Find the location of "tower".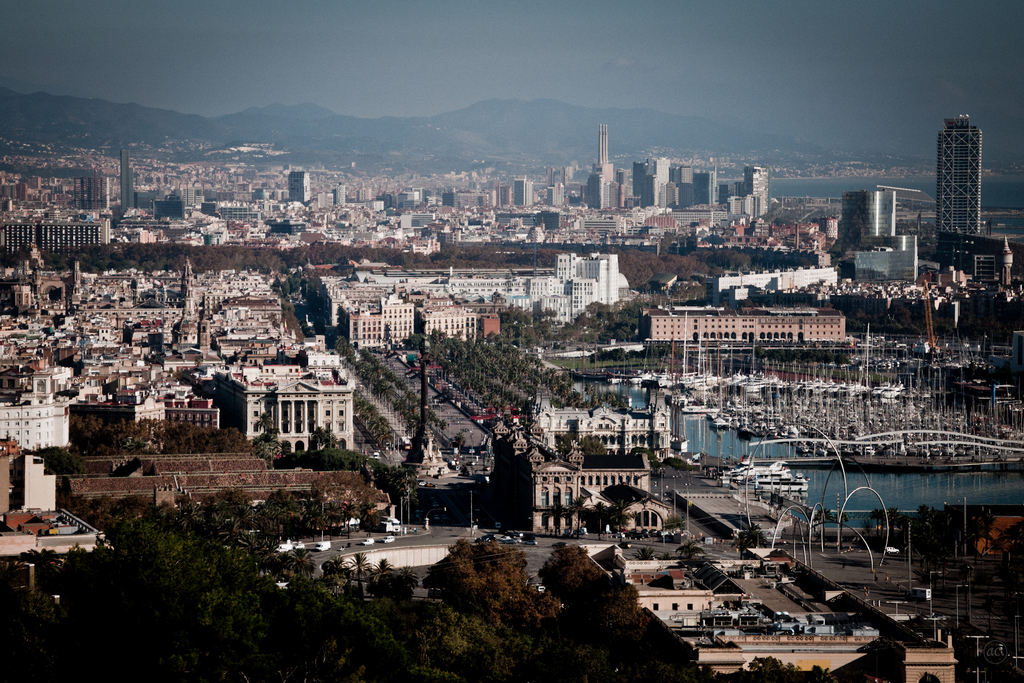
Location: [left=845, top=194, right=892, bottom=257].
